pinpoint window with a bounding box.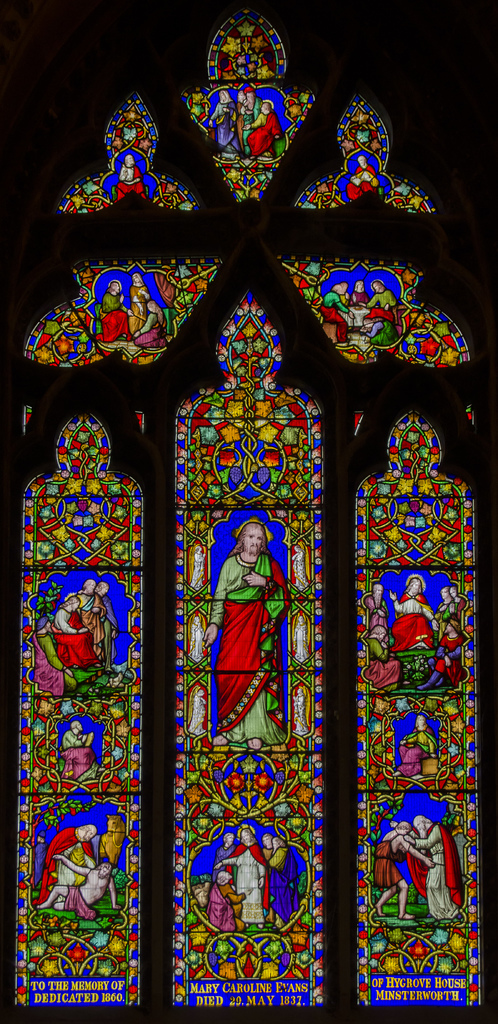
rect(44, 31, 486, 1023).
